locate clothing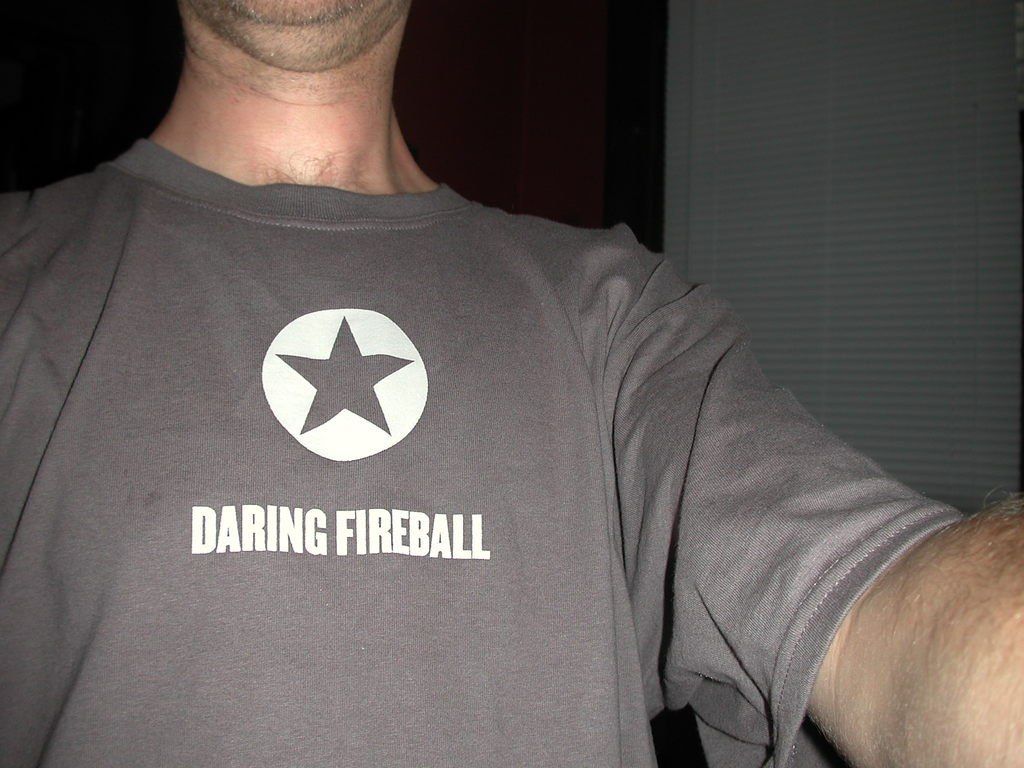
(35, 111, 964, 762)
